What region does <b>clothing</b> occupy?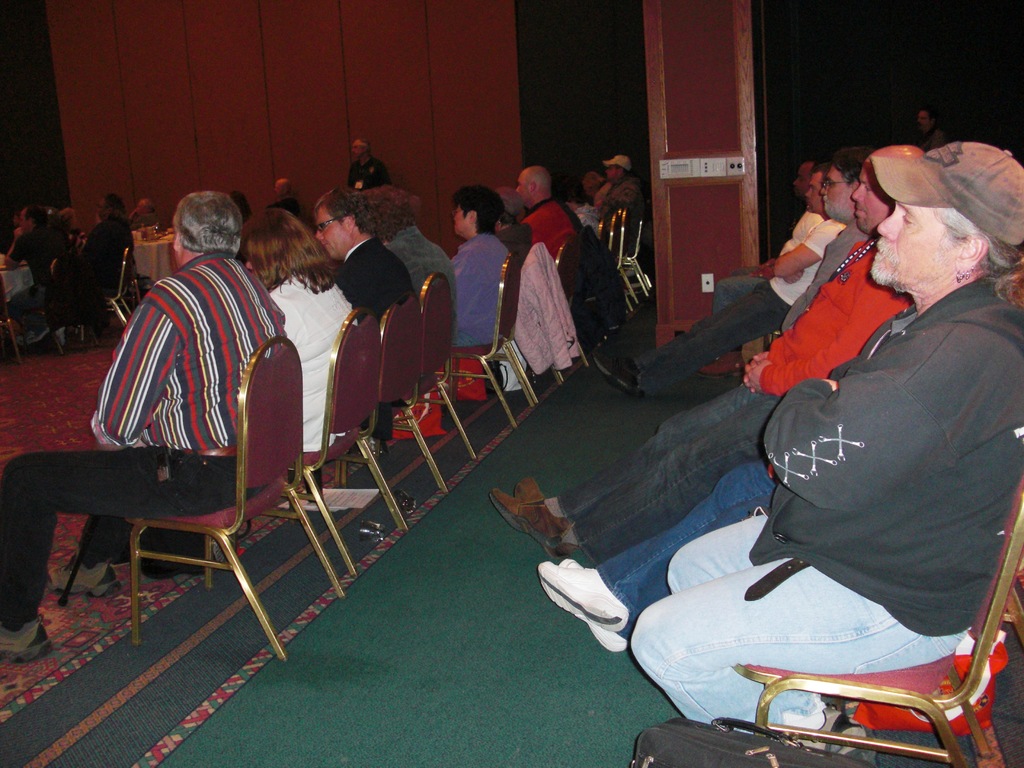
pyautogui.locateOnScreen(920, 124, 941, 148).
